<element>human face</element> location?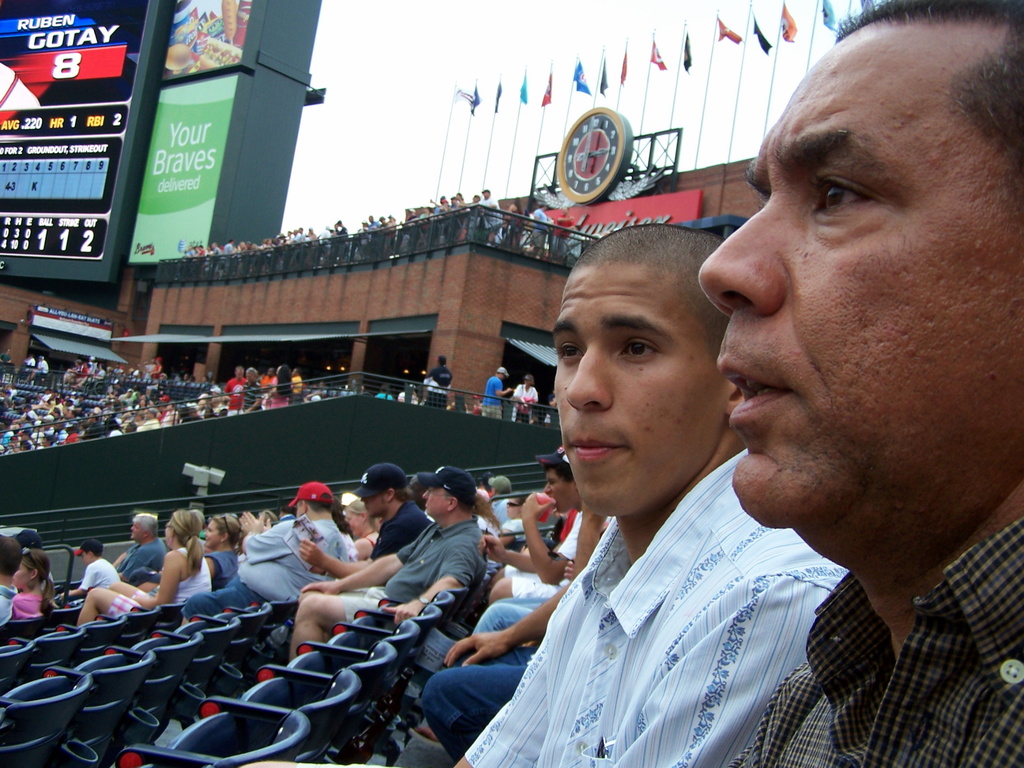
pyautogui.locateOnScreen(694, 35, 1022, 520)
